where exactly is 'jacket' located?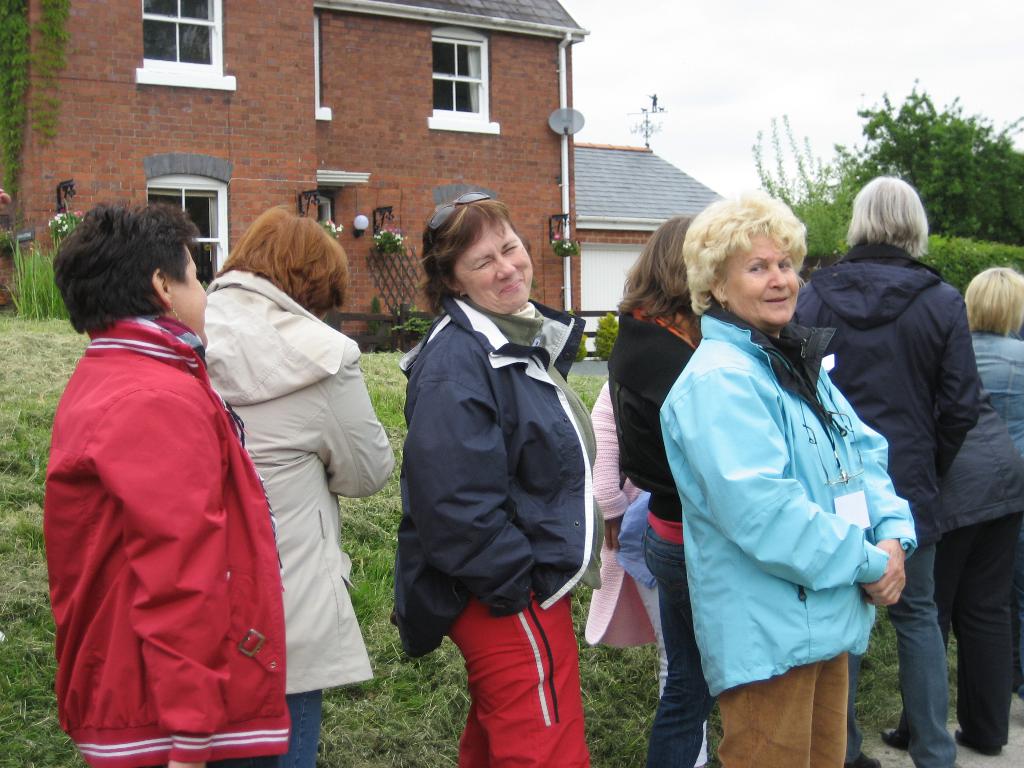
Its bounding box is Rect(33, 274, 279, 725).
